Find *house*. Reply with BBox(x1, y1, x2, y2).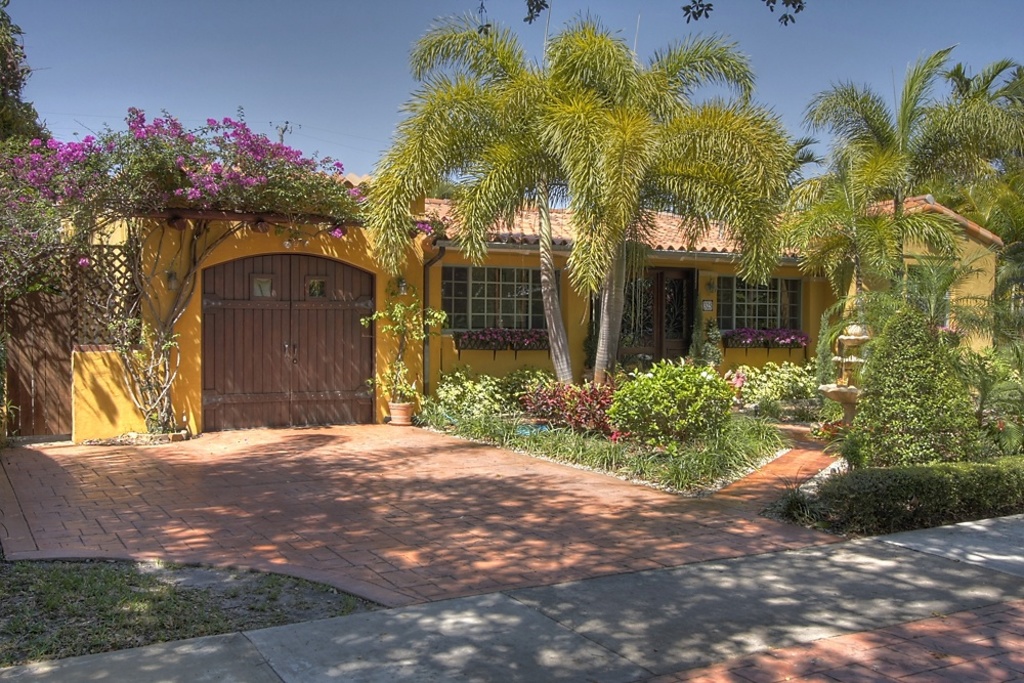
BBox(426, 180, 697, 412).
